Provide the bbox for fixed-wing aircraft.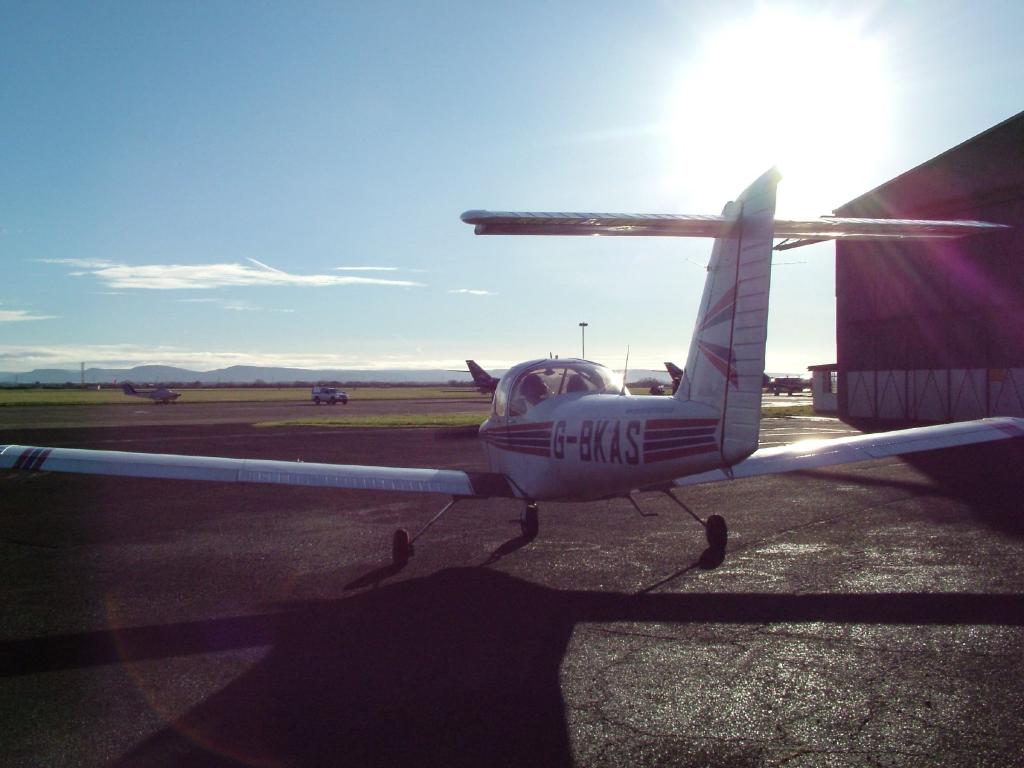
bbox=[0, 166, 1023, 562].
